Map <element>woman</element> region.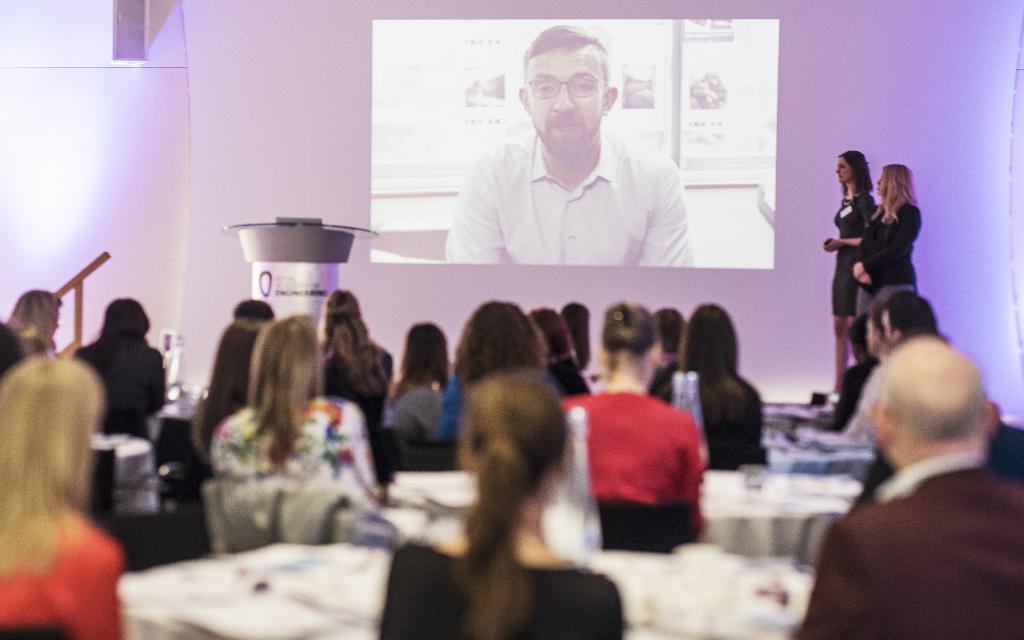
Mapped to 0,357,121,639.
